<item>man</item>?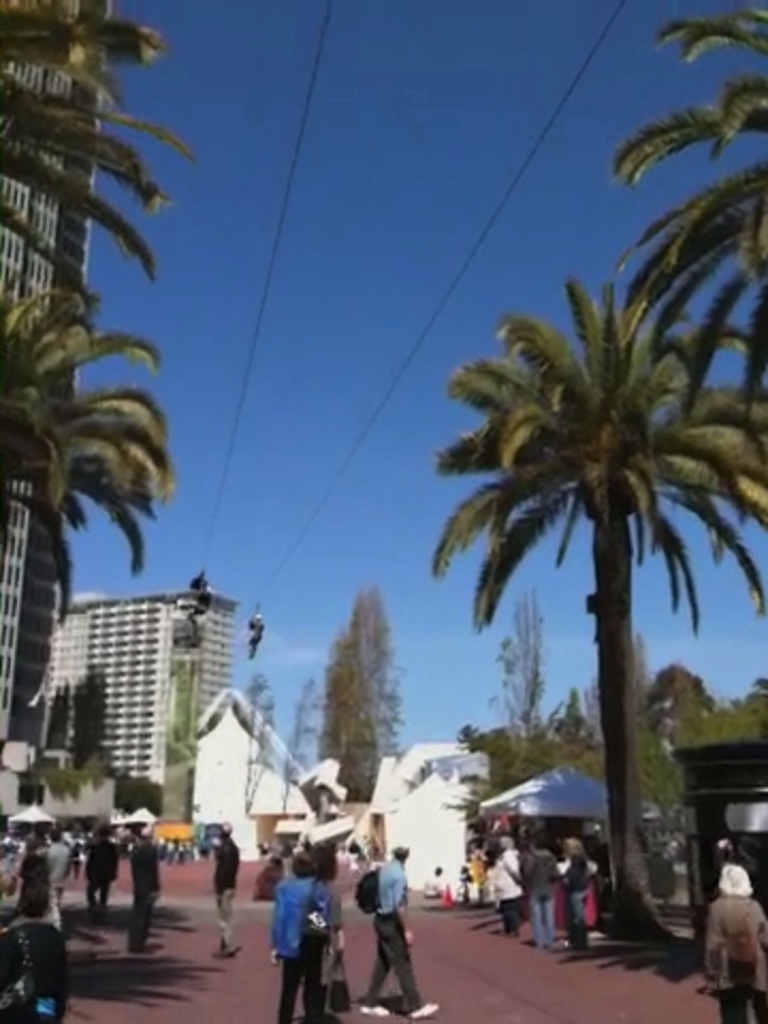
503,823,559,954
